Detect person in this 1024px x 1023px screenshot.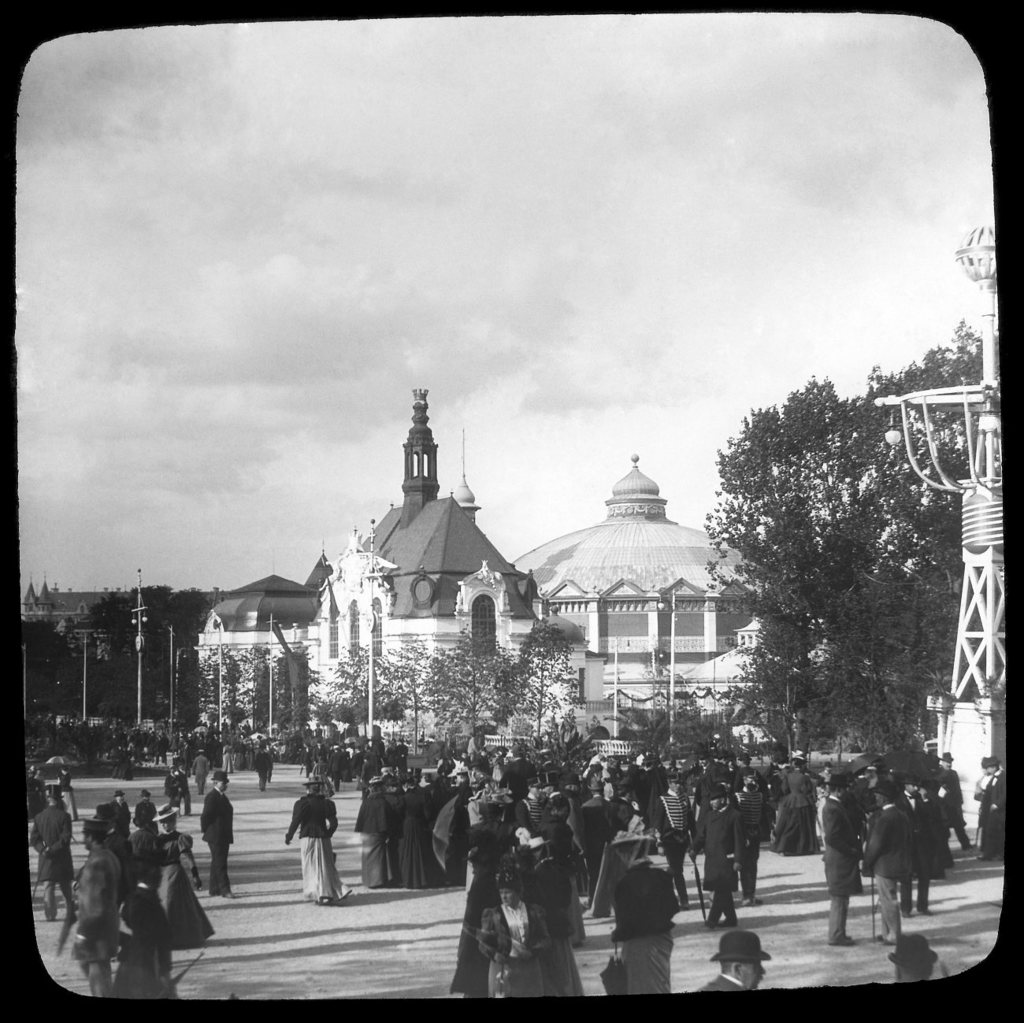
Detection: bbox(145, 803, 199, 879).
